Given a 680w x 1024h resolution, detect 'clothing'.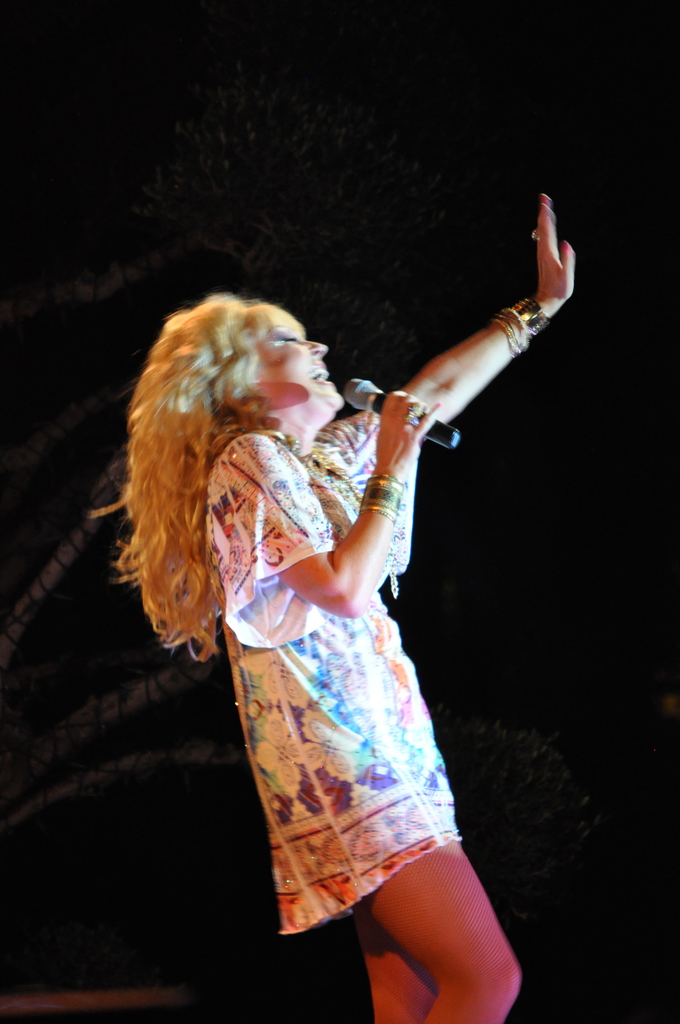
197:393:471:937.
